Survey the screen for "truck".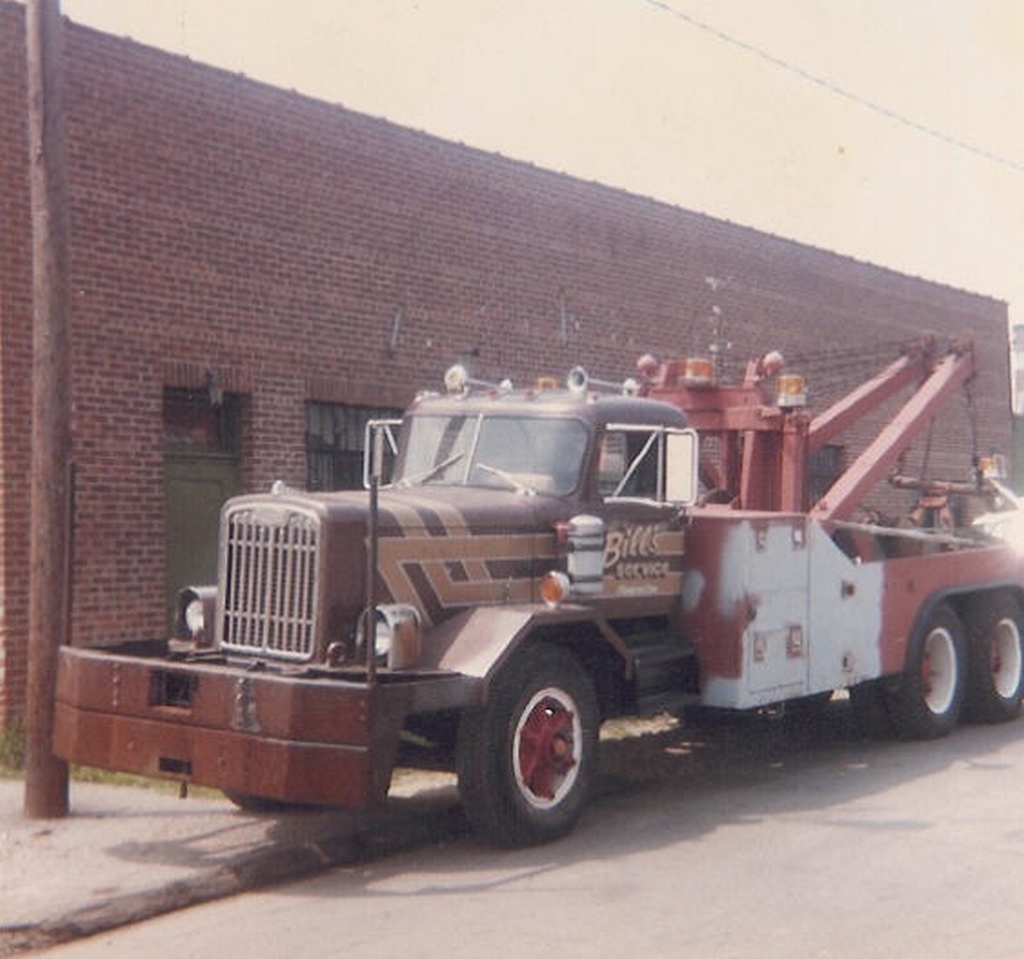
Survey found: <box>74,362,1023,839</box>.
